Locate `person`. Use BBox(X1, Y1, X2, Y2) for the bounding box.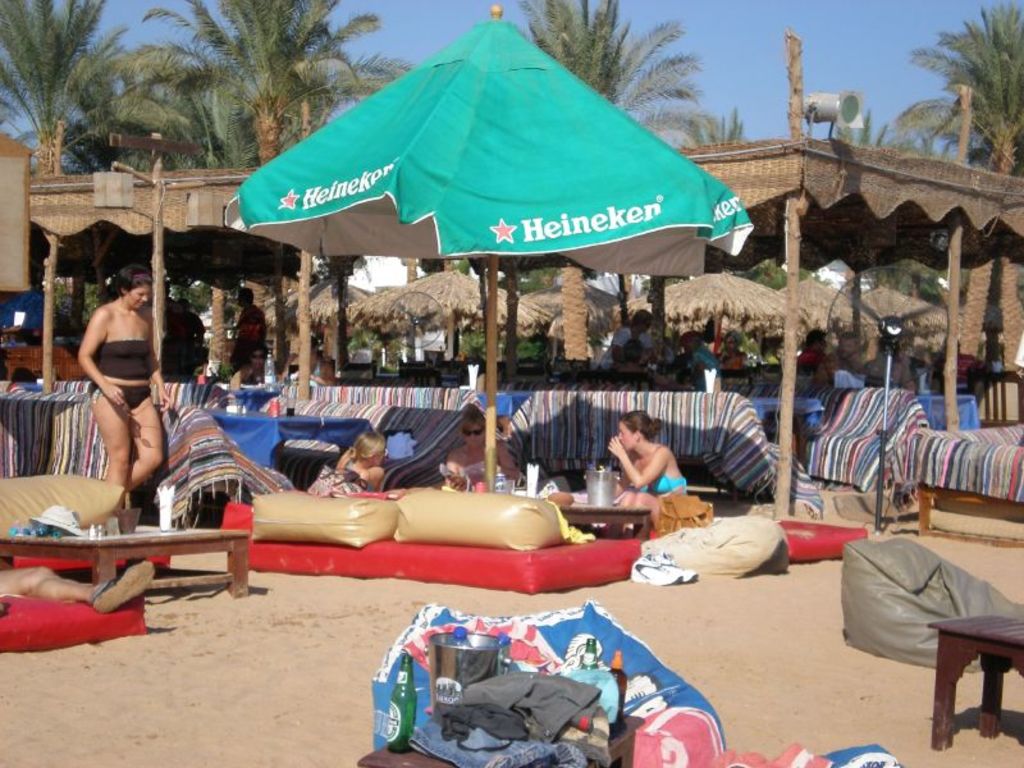
BBox(444, 408, 521, 489).
